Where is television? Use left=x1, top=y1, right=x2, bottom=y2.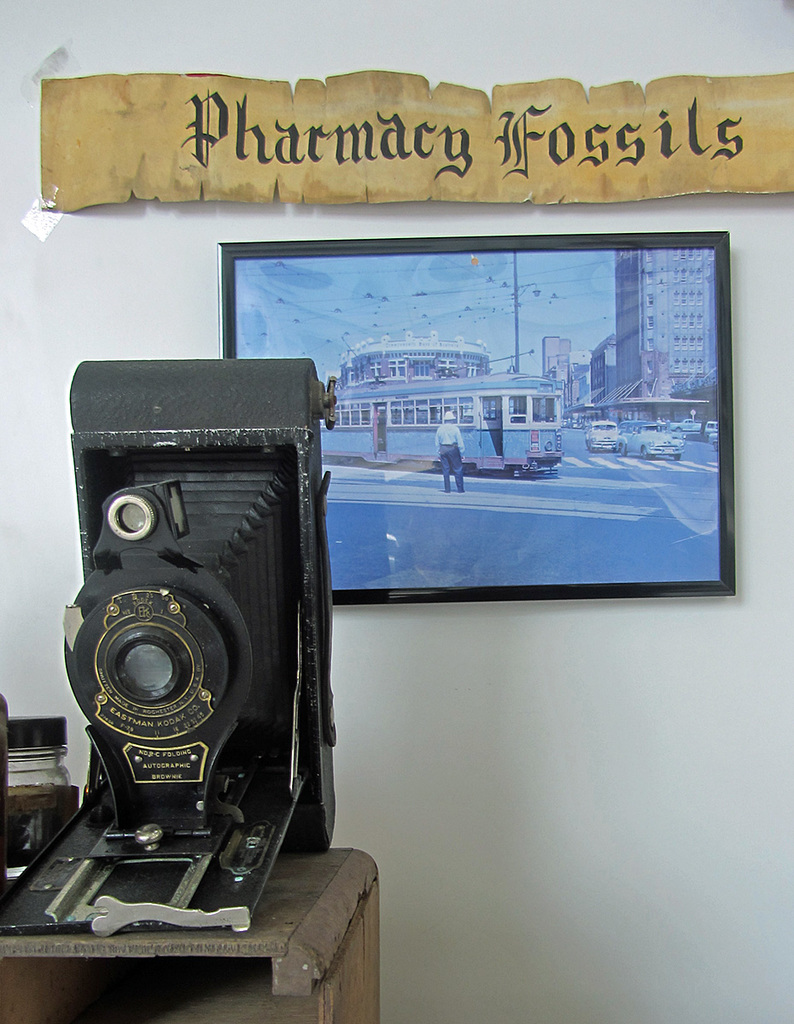
left=221, top=221, right=737, bottom=608.
